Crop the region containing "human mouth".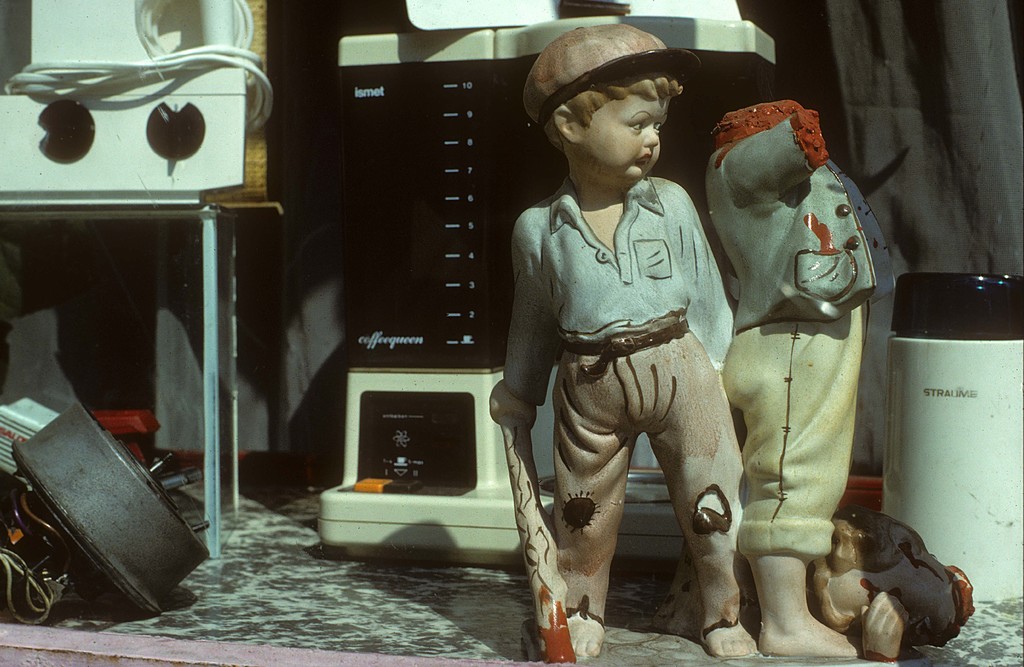
Crop region: [x1=638, y1=156, x2=648, y2=158].
